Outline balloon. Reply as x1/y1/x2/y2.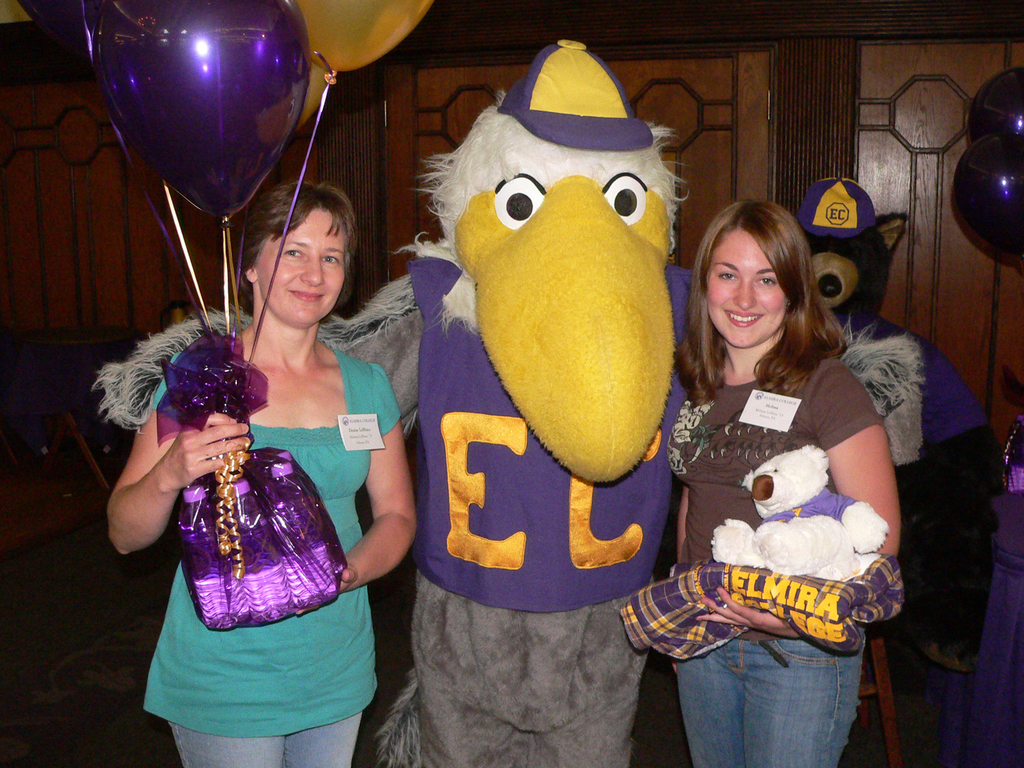
90/0/309/222.
